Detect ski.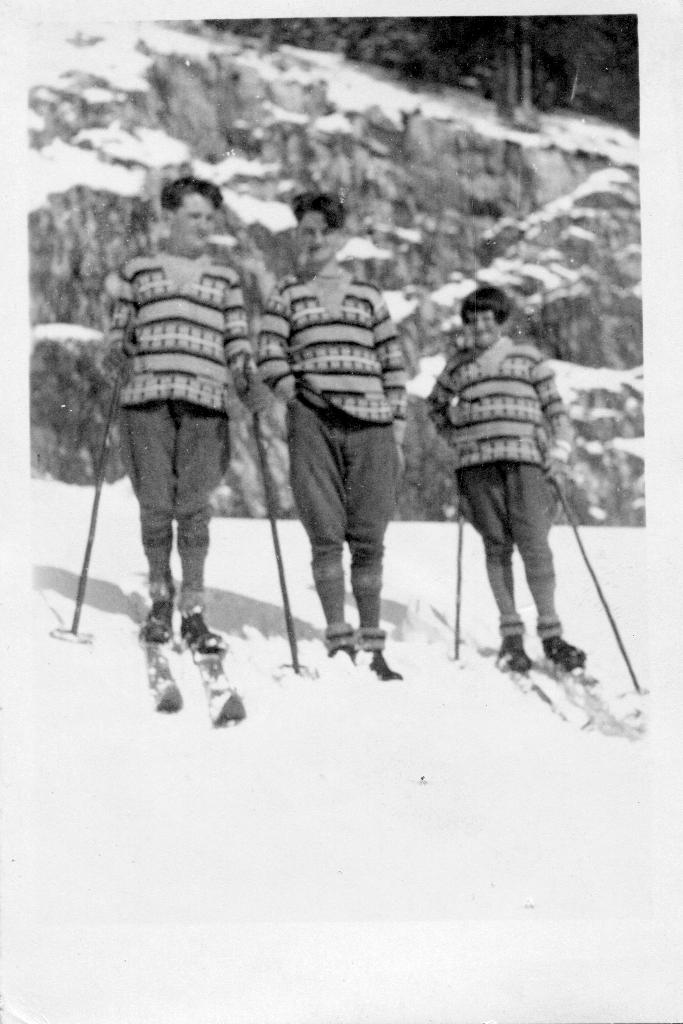
Detected at bbox(362, 644, 406, 686).
